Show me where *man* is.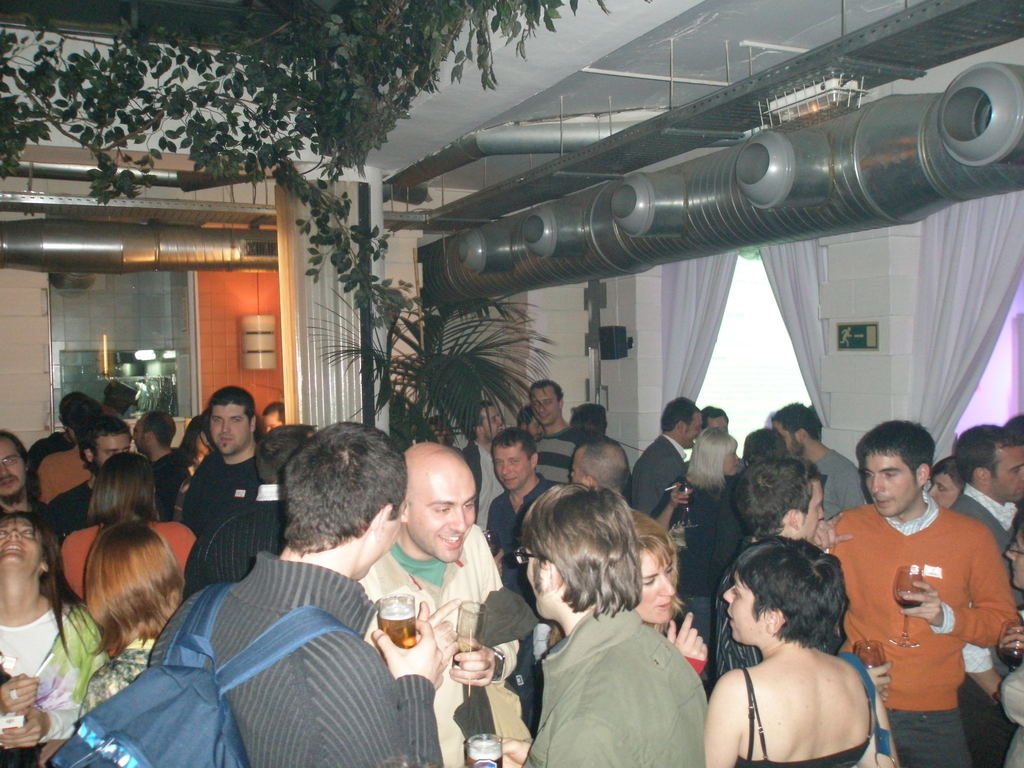
*man* is at 133:413:191:518.
